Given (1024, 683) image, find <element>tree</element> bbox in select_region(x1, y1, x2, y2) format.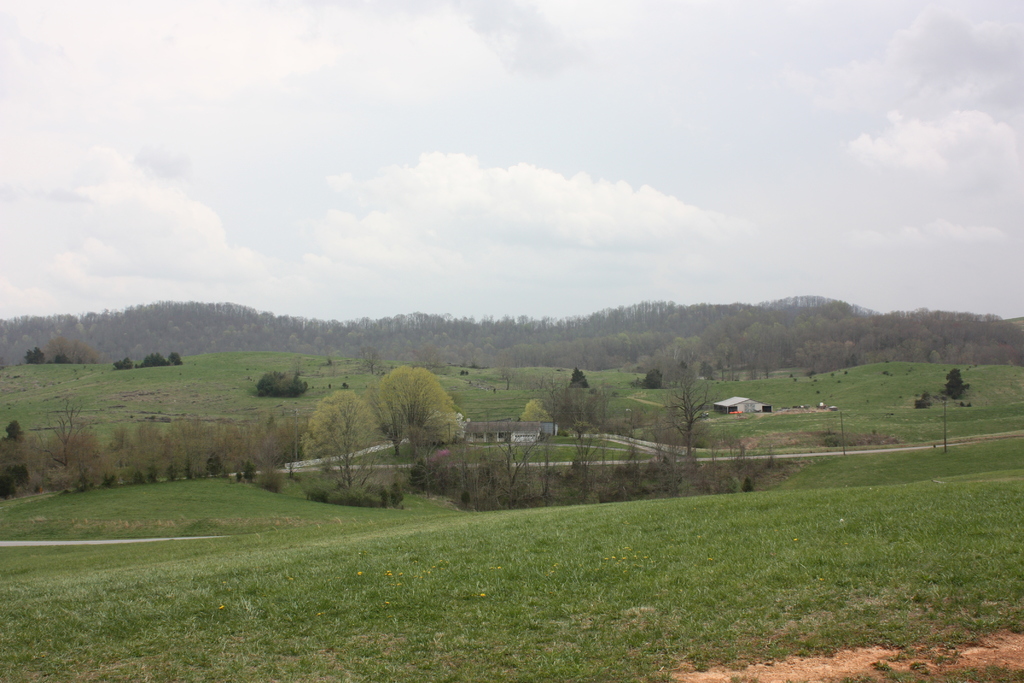
select_region(662, 372, 714, 471).
